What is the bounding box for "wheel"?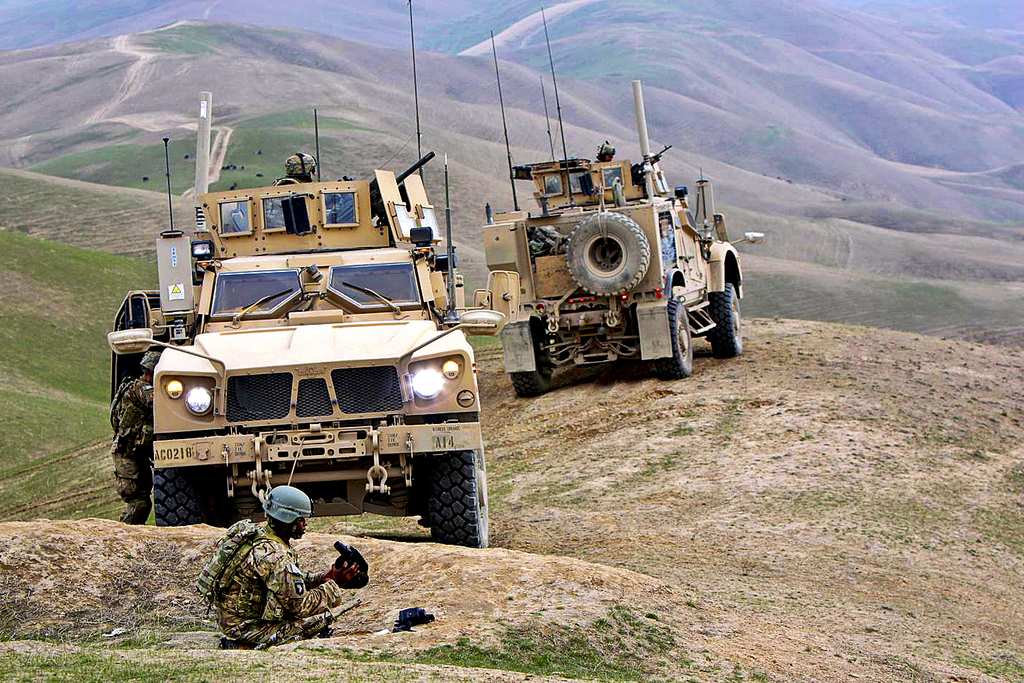
654 300 691 380.
